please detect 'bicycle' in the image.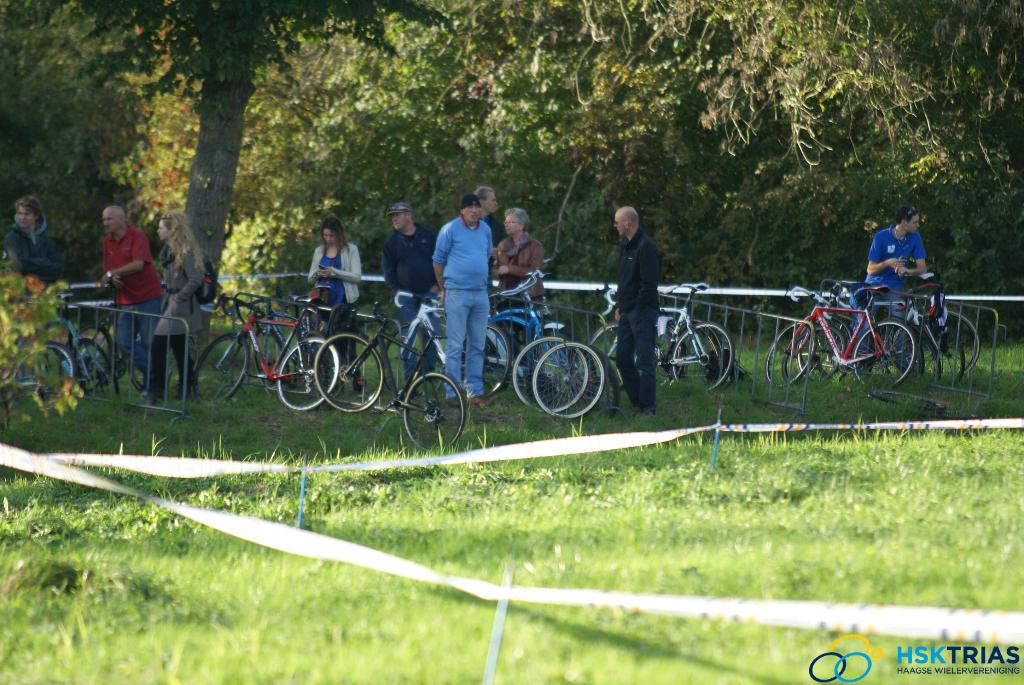
region(415, 261, 568, 418).
